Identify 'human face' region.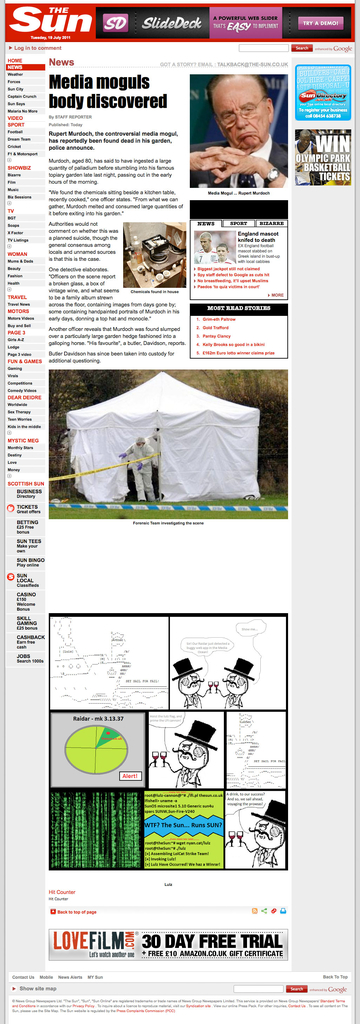
Region: bbox(211, 83, 266, 149).
